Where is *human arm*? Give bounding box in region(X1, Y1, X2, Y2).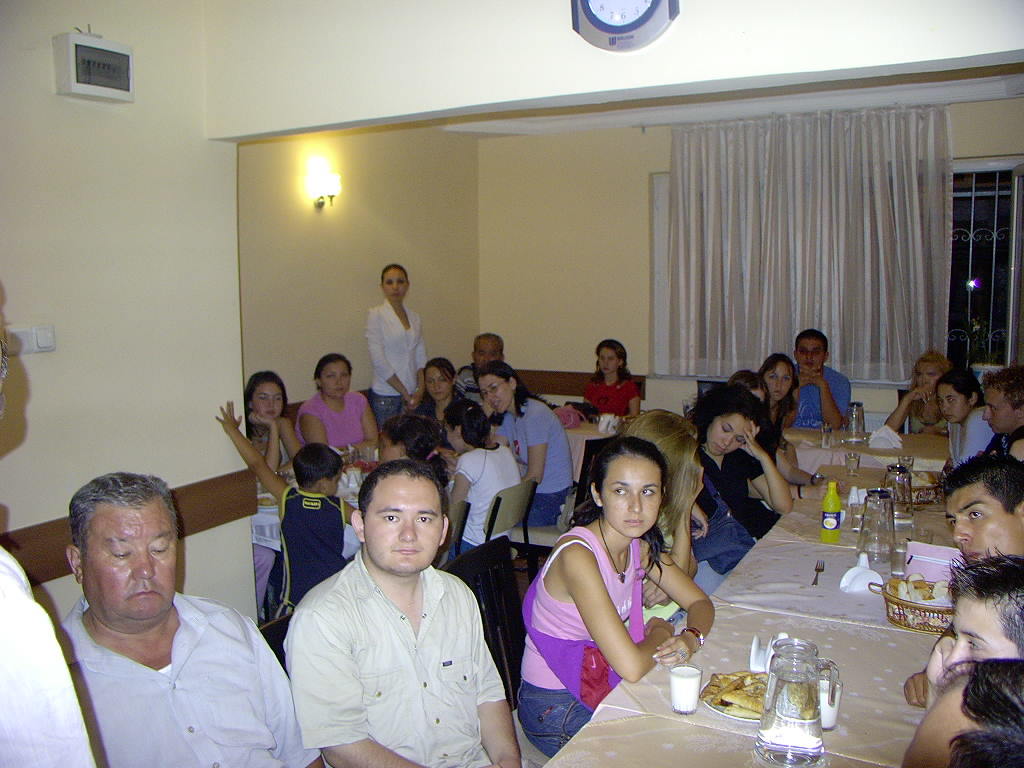
region(641, 540, 719, 664).
